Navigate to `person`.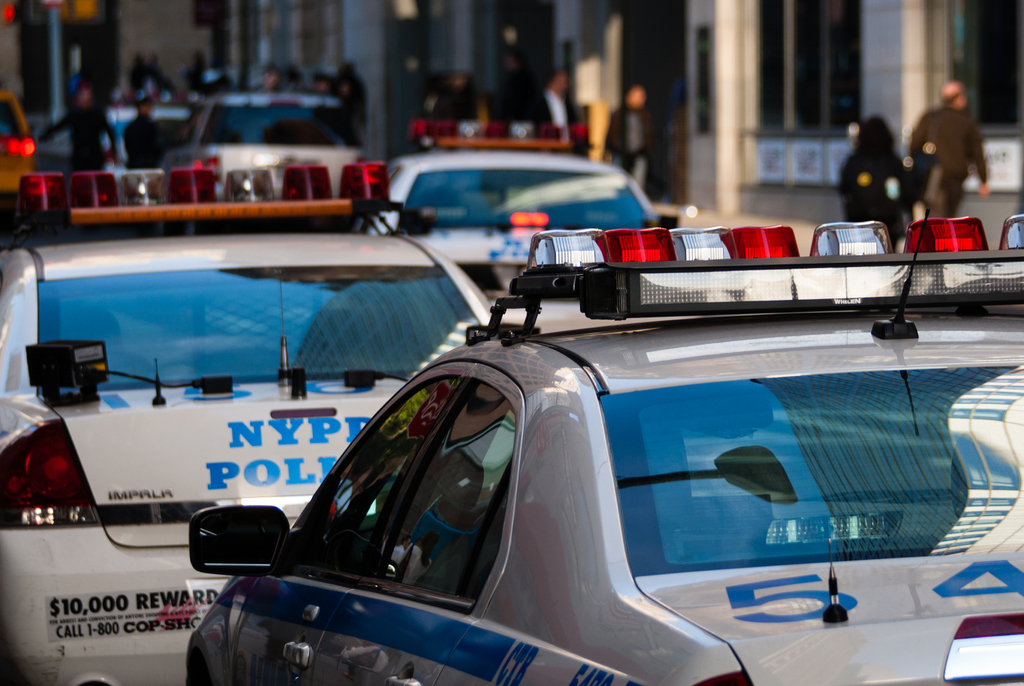
Navigation target: <region>36, 80, 125, 172</region>.
